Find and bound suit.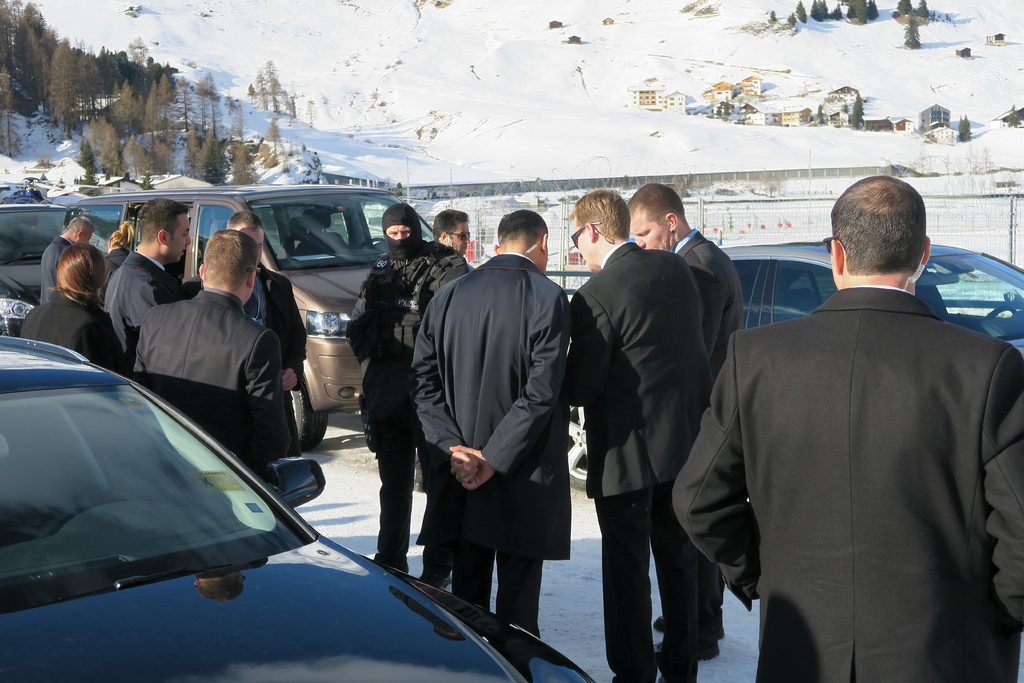
Bound: (left=22, top=288, right=124, bottom=374).
